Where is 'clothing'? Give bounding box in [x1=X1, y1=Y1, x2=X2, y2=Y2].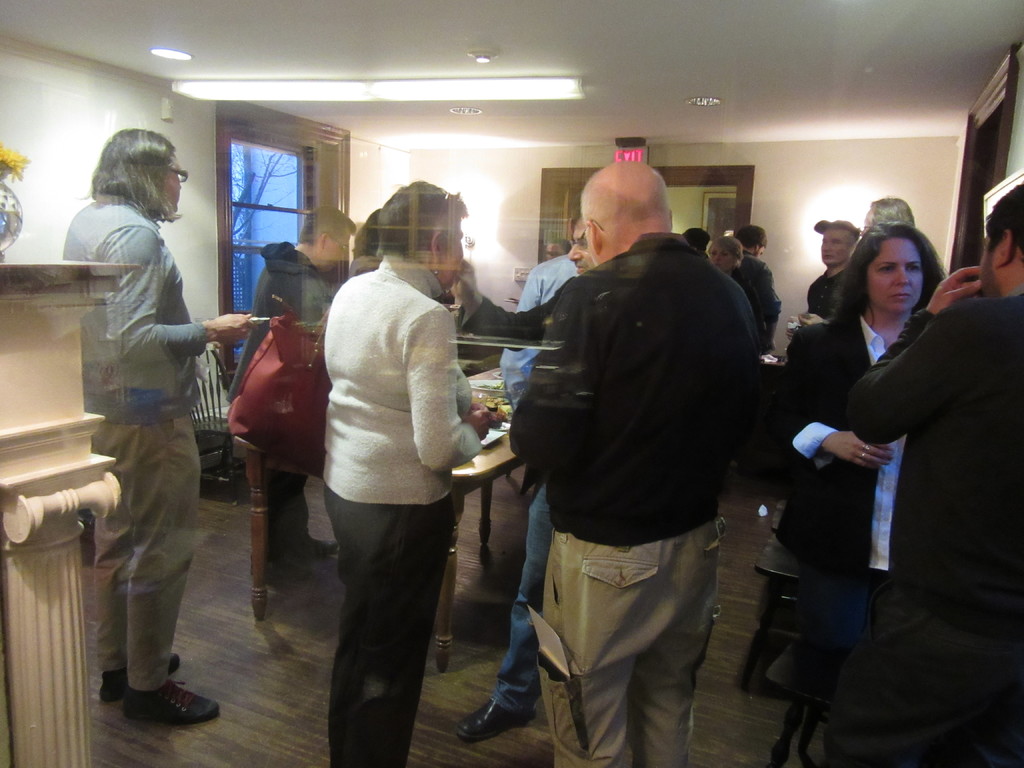
[x1=513, y1=233, x2=762, y2=548].
